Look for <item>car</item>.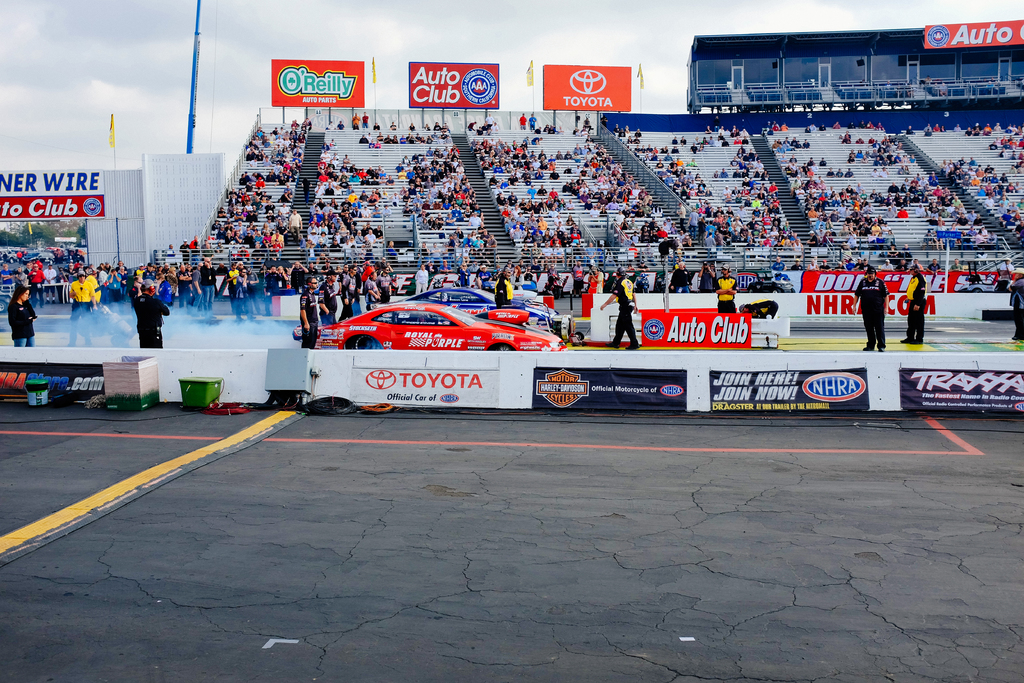
Found: crop(312, 299, 570, 352).
